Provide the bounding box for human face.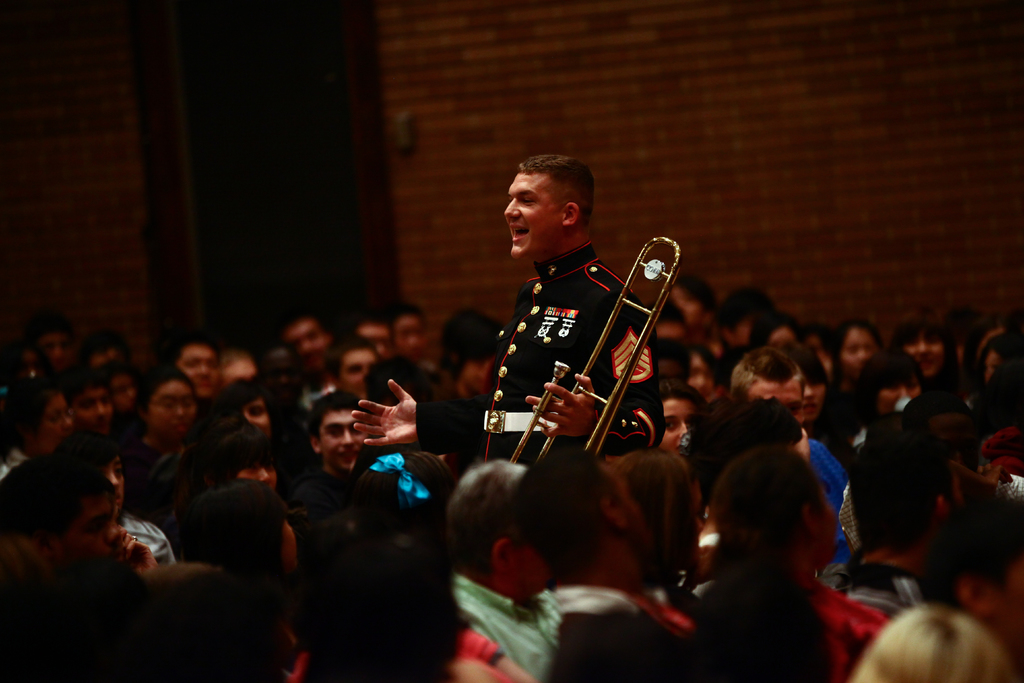
904/334/947/375.
